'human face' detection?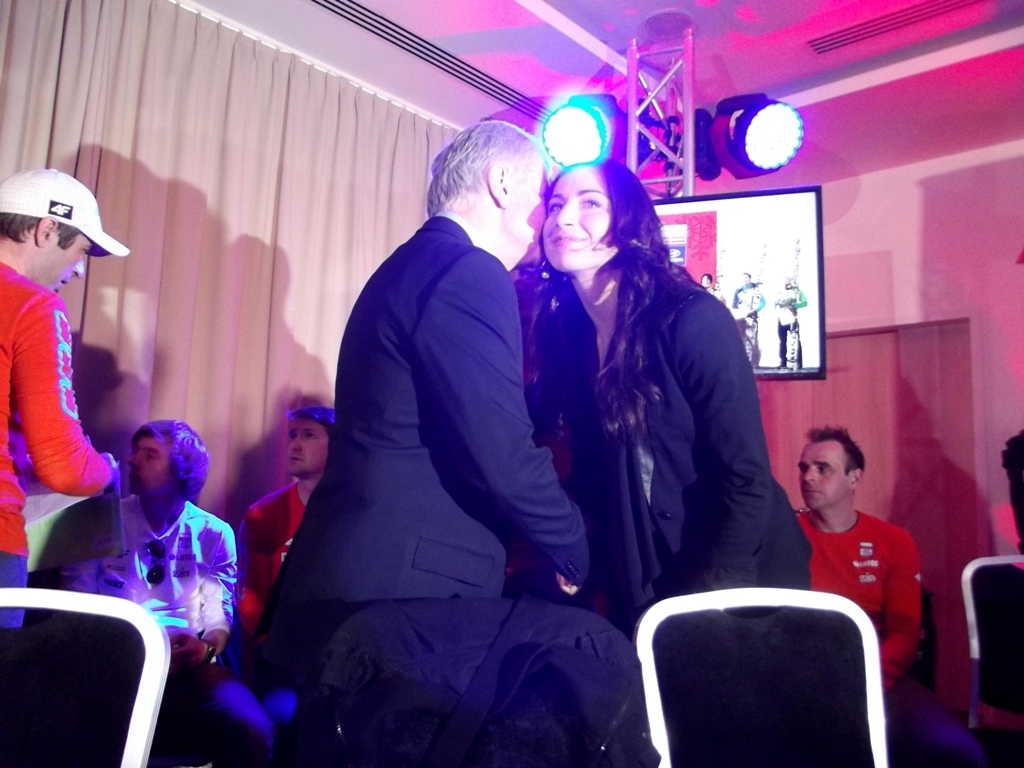
select_region(796, 441, 850, 515)
